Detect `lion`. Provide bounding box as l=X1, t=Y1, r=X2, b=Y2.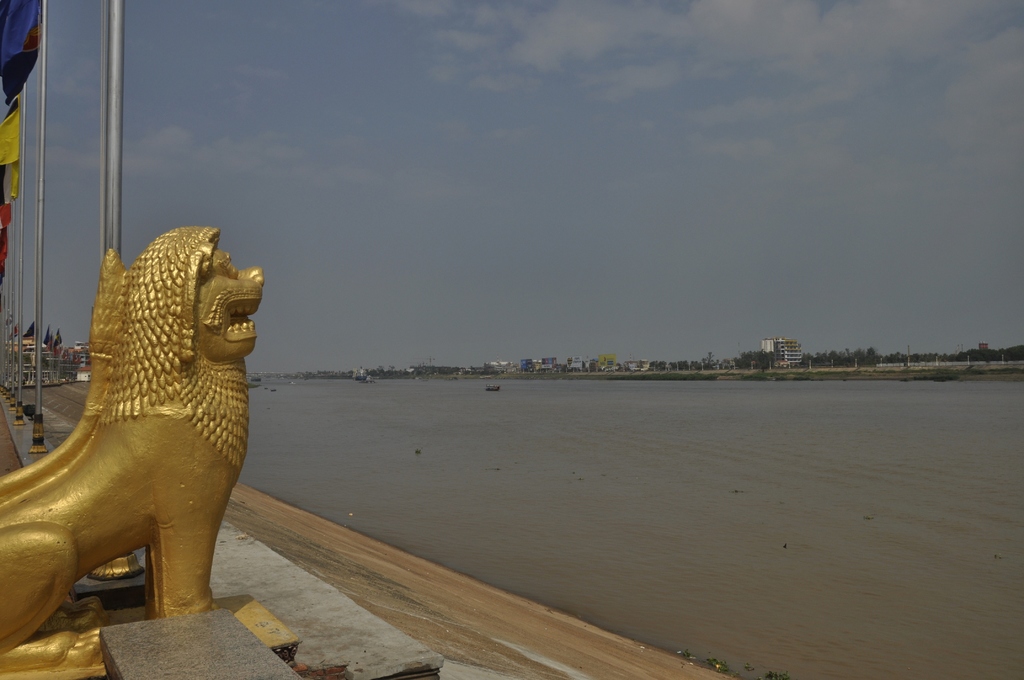
l=0, t=228, r=263, b=675.
